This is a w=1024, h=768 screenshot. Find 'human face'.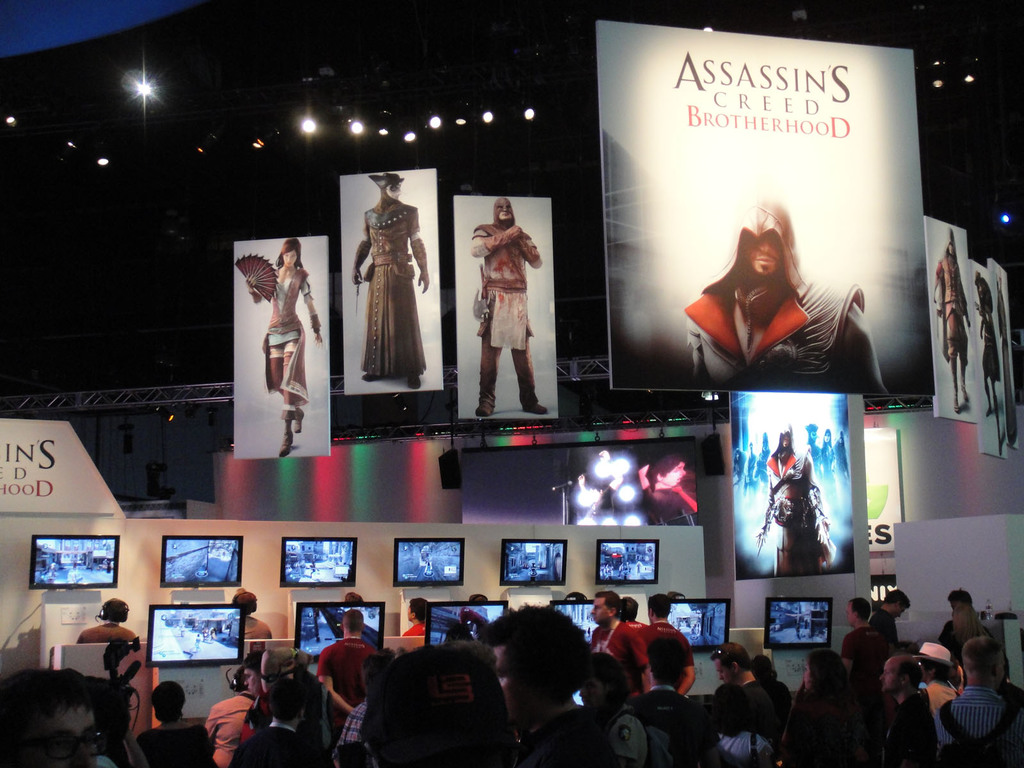
Bounding box: (x1=845, y1=604, x2=853, y2=625).
